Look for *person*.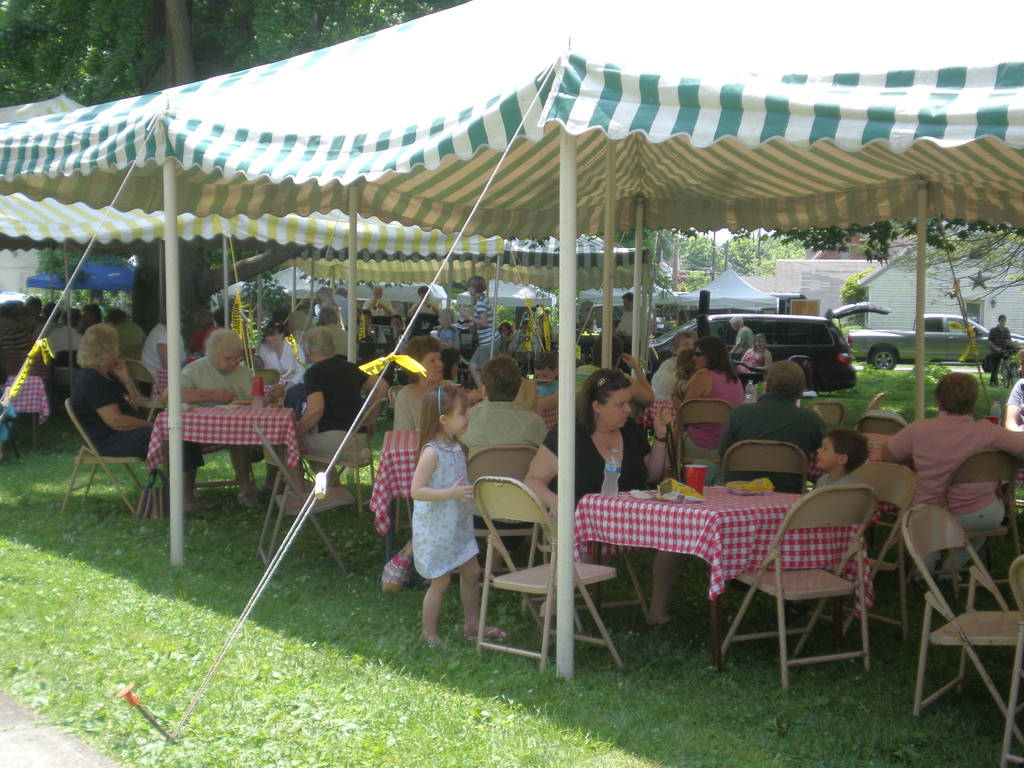
Found: {"x1": 409, "y1": 387, "x2": 503, "y2": 645}.
